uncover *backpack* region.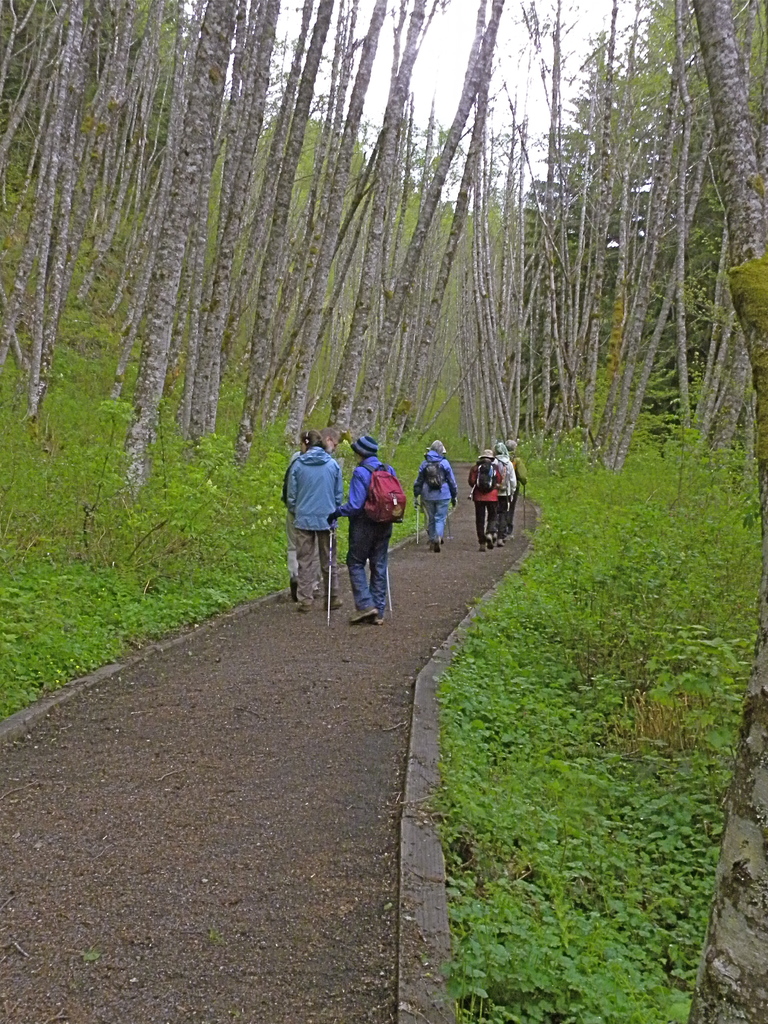
Uncovered: [left=418, top=461, right=445, bottom=489].
